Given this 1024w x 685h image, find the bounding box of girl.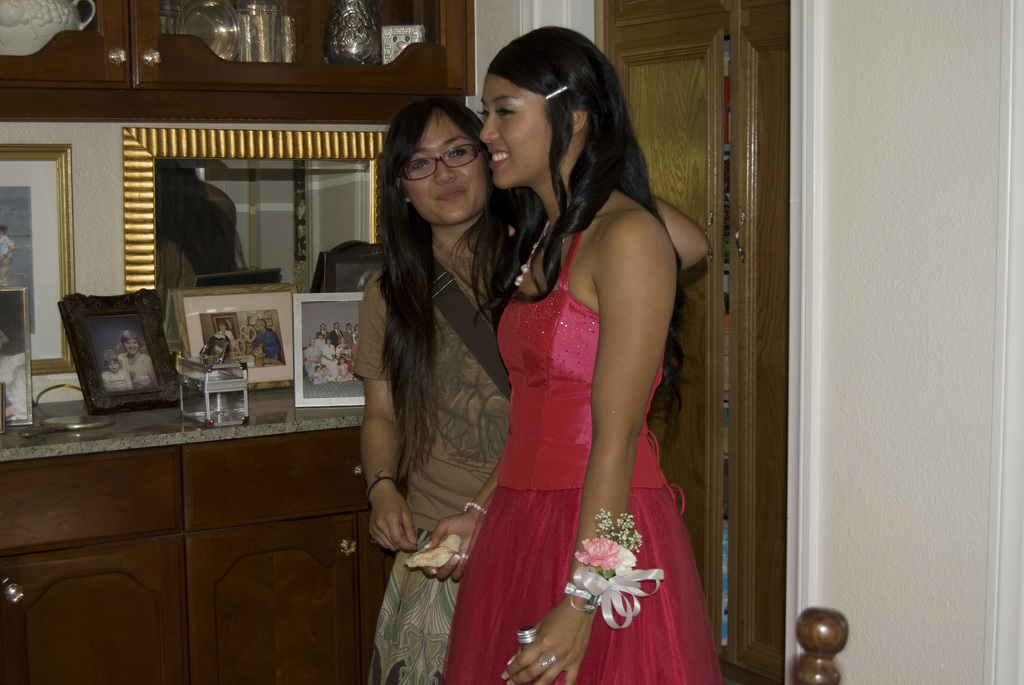
[x1=443, y1=26, x2=723, y2=682].
